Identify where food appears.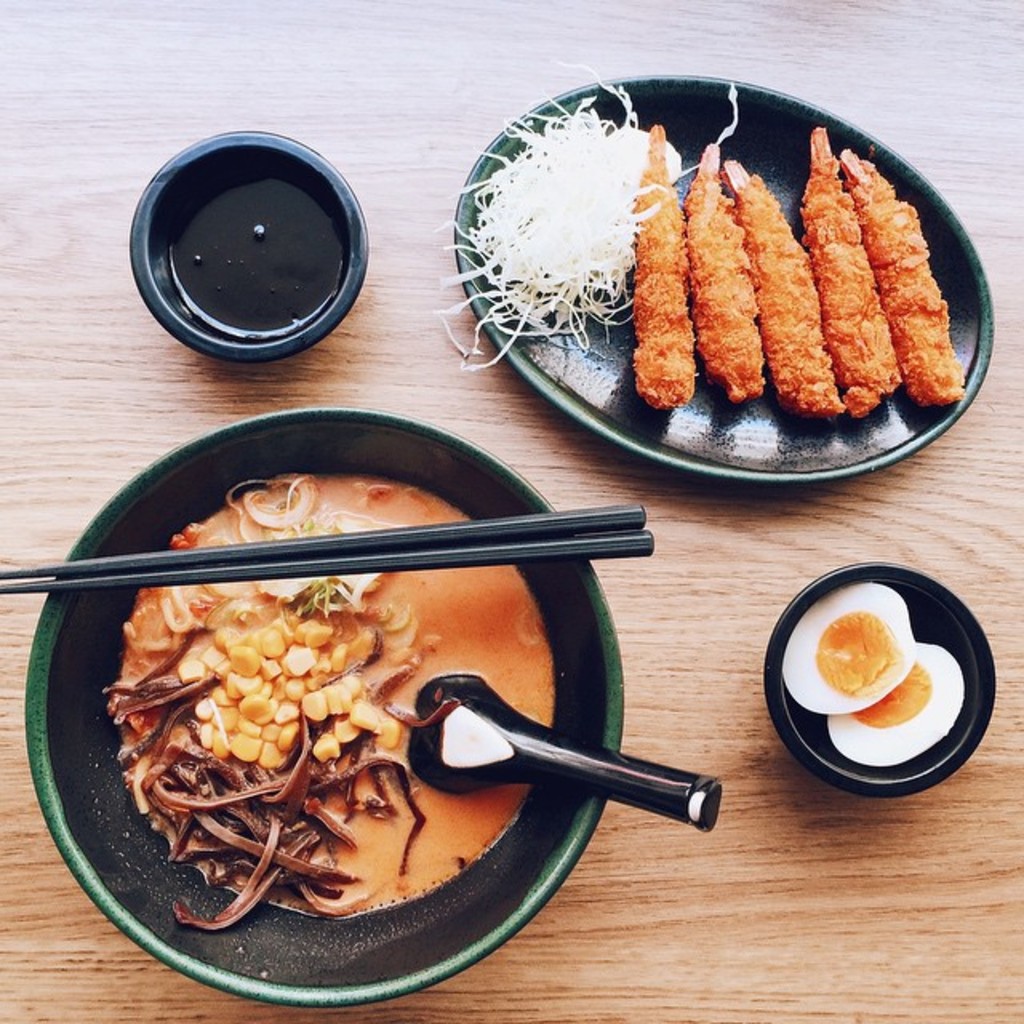
Appears at region(426, 53, 966, 426).
